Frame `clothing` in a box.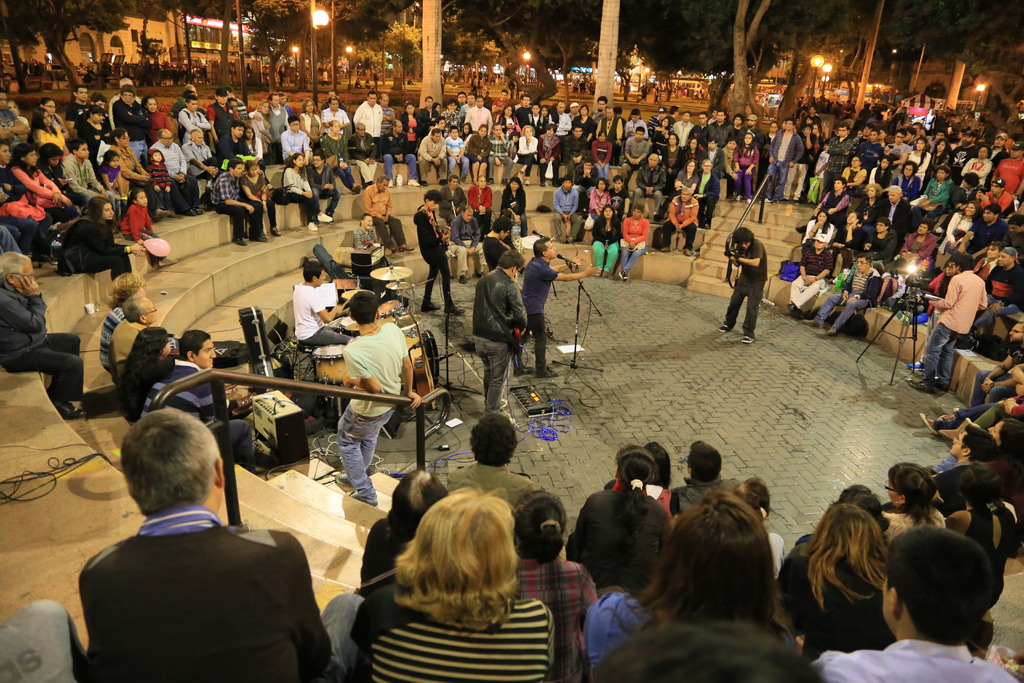
crop(330, 324, 413, 511).
